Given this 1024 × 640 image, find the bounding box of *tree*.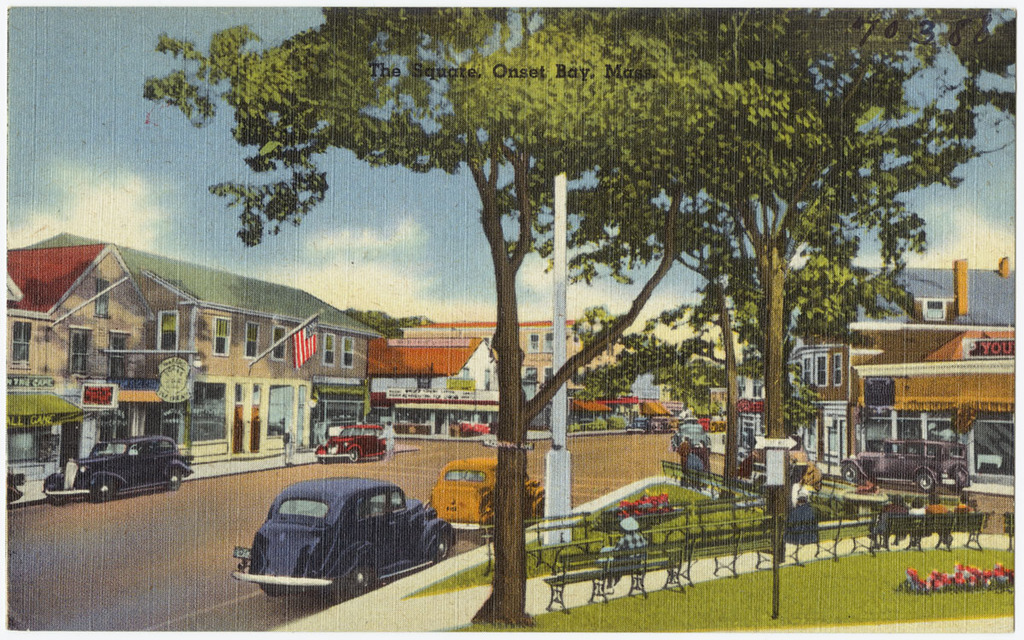
122:16:1023:590.
